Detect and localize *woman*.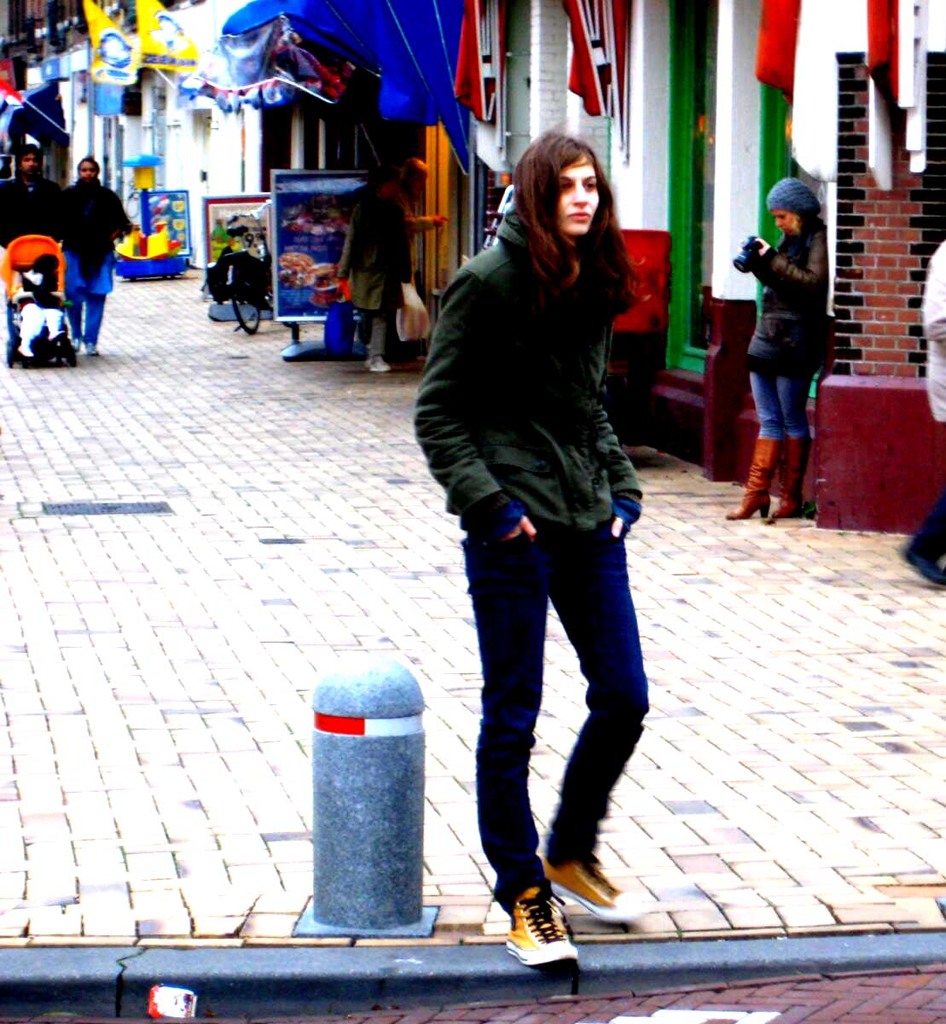
Localized at (727, 172, 839, 529).
